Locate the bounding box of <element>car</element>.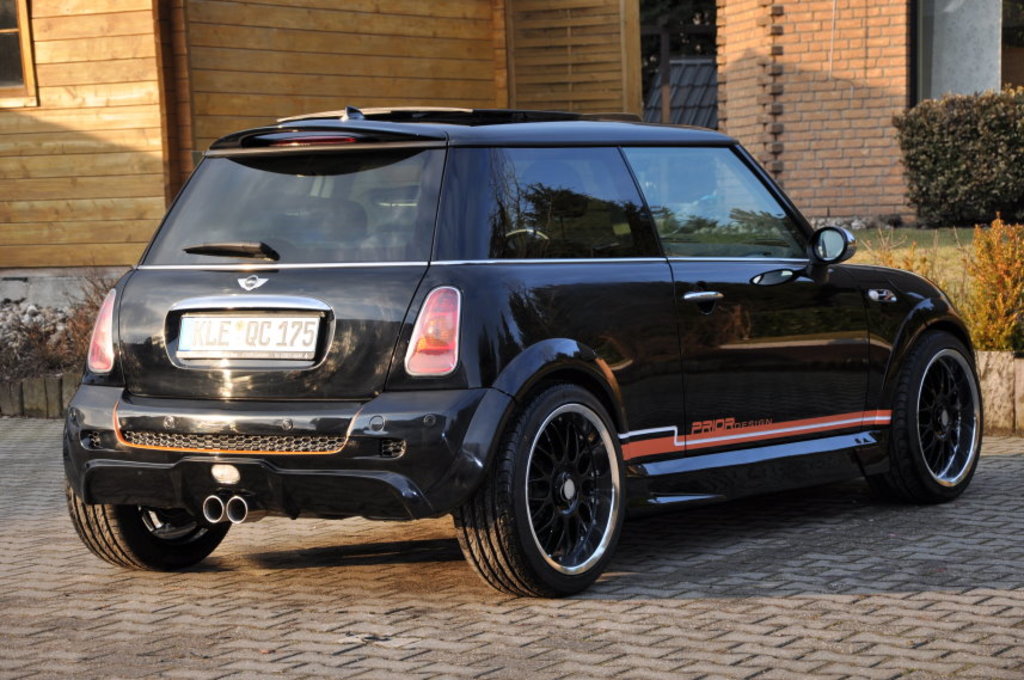
Bounding box: x1=59, y1=102, x2=987, y2=601.
